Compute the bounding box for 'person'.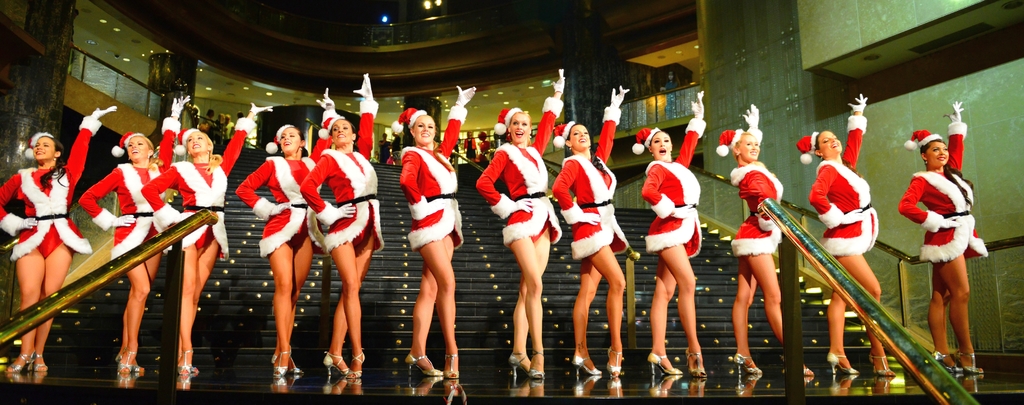
234 87 333 376.
